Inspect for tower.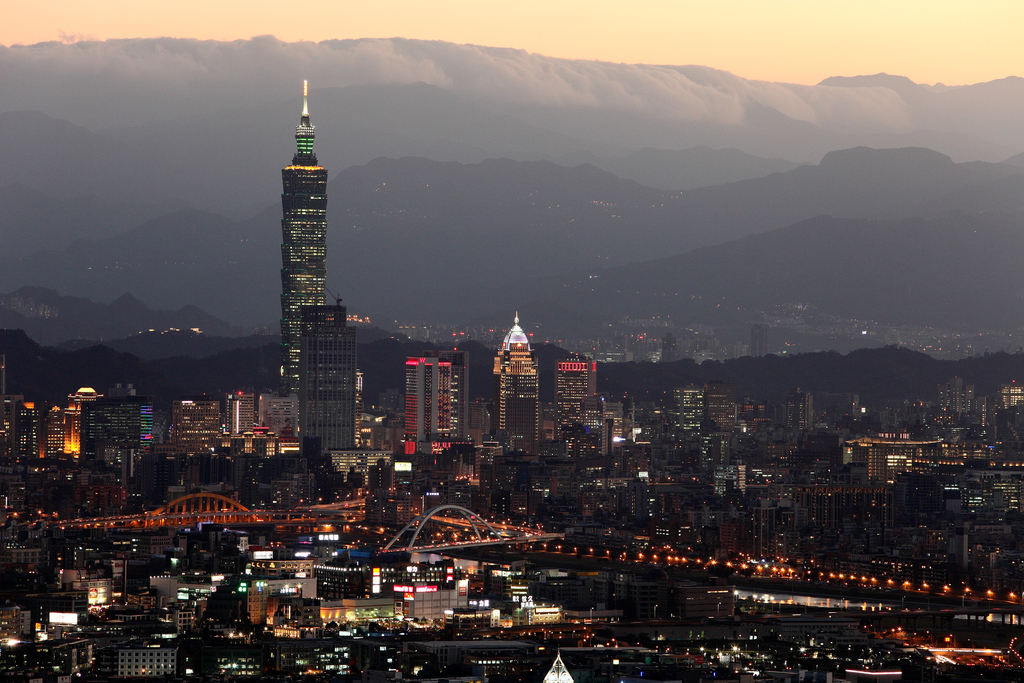
Inspection: box=[246, 68, 365, 463].
